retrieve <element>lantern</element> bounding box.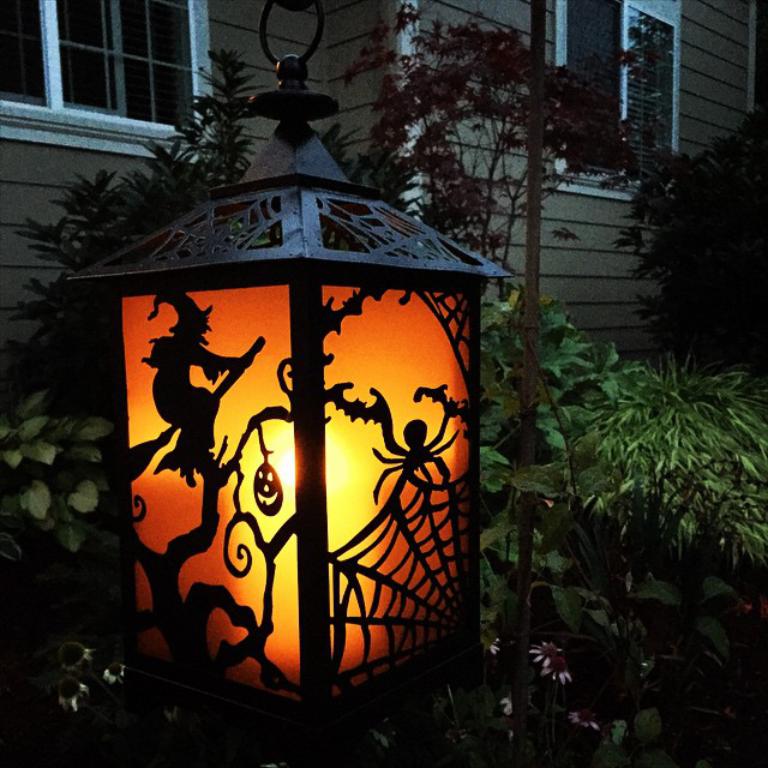
Bounding box: select_region(101, 71, 479, 724).
